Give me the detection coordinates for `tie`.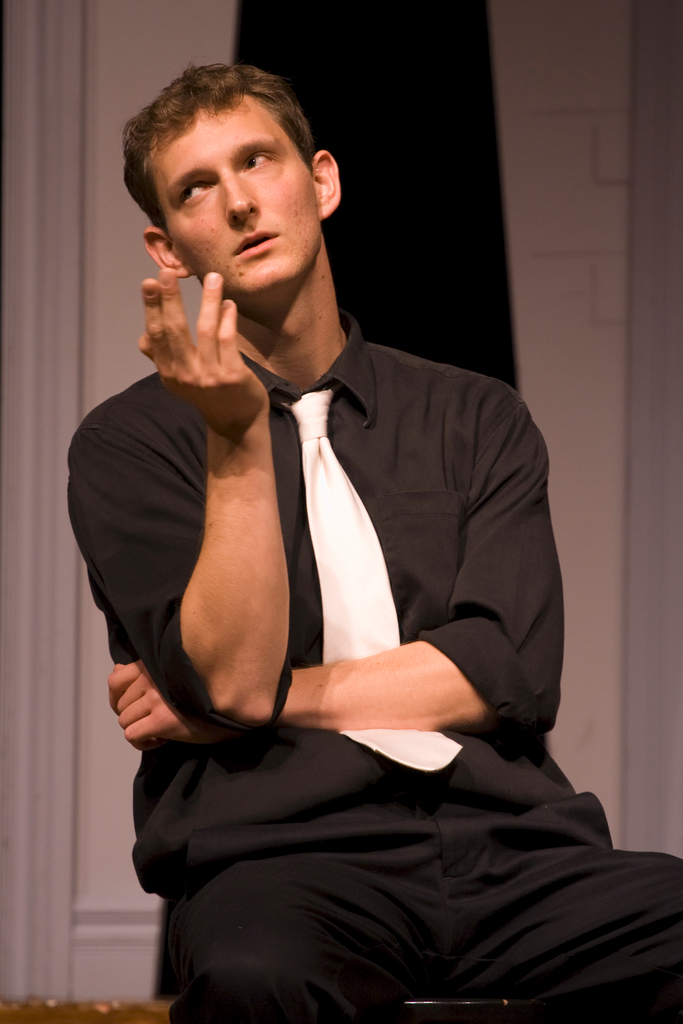
bbox=[293, 388, 463, 773].
